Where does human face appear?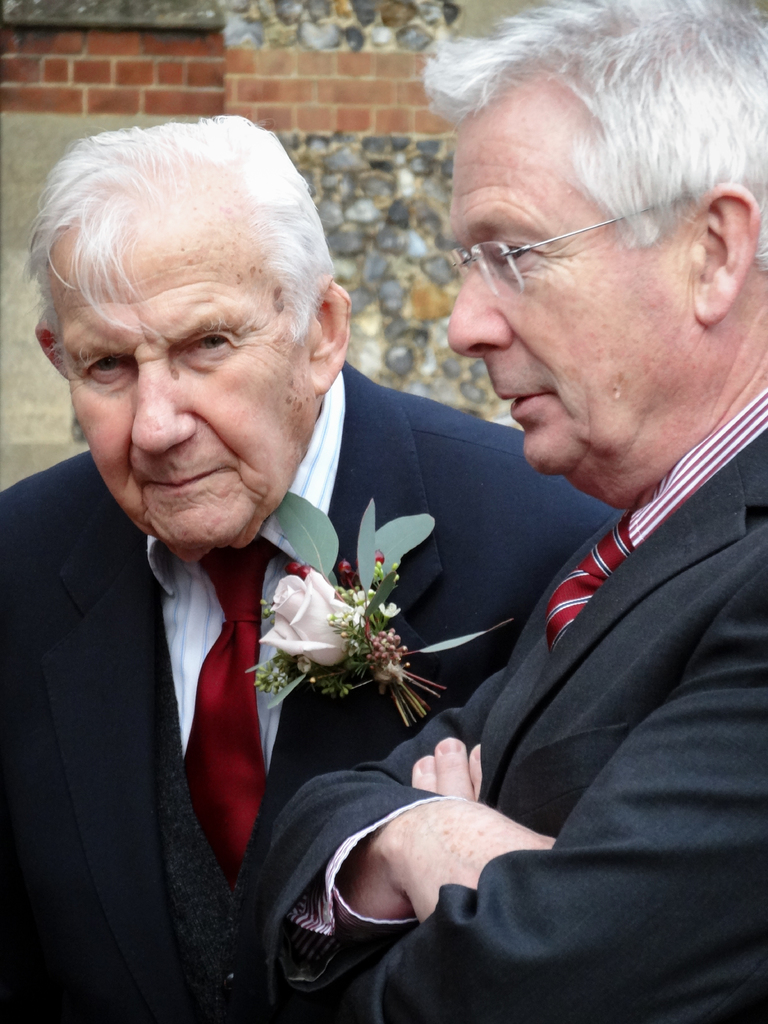
Appears at rect(58, 216, 322, 552).
